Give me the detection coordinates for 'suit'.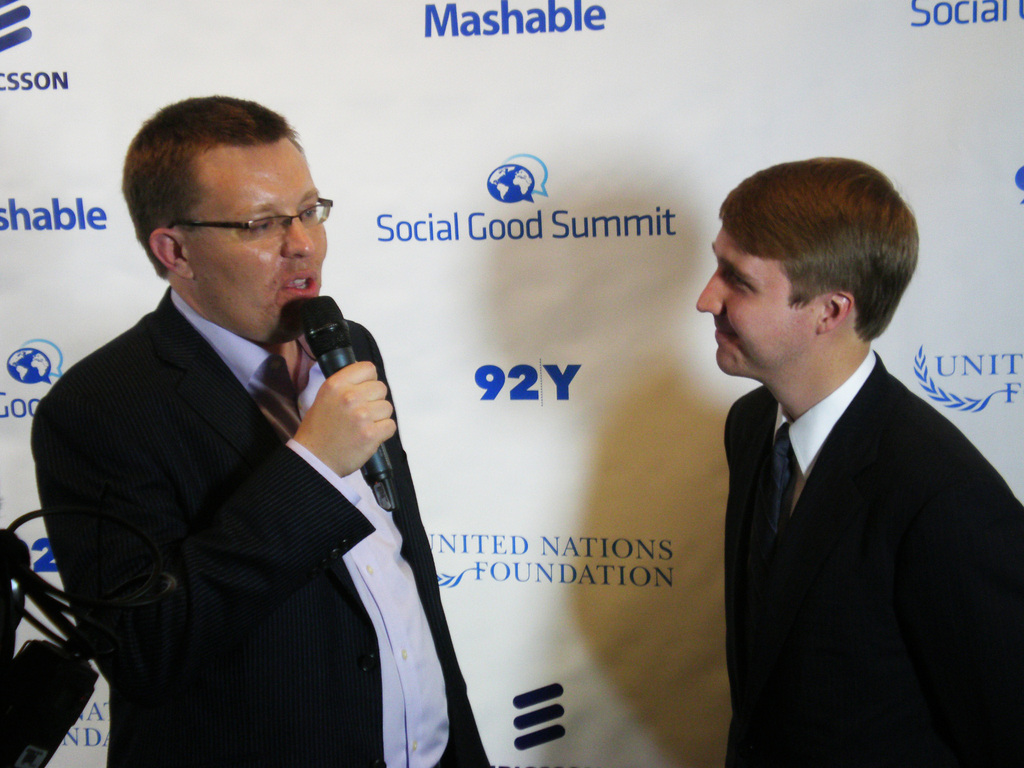
31/287/492/767.
